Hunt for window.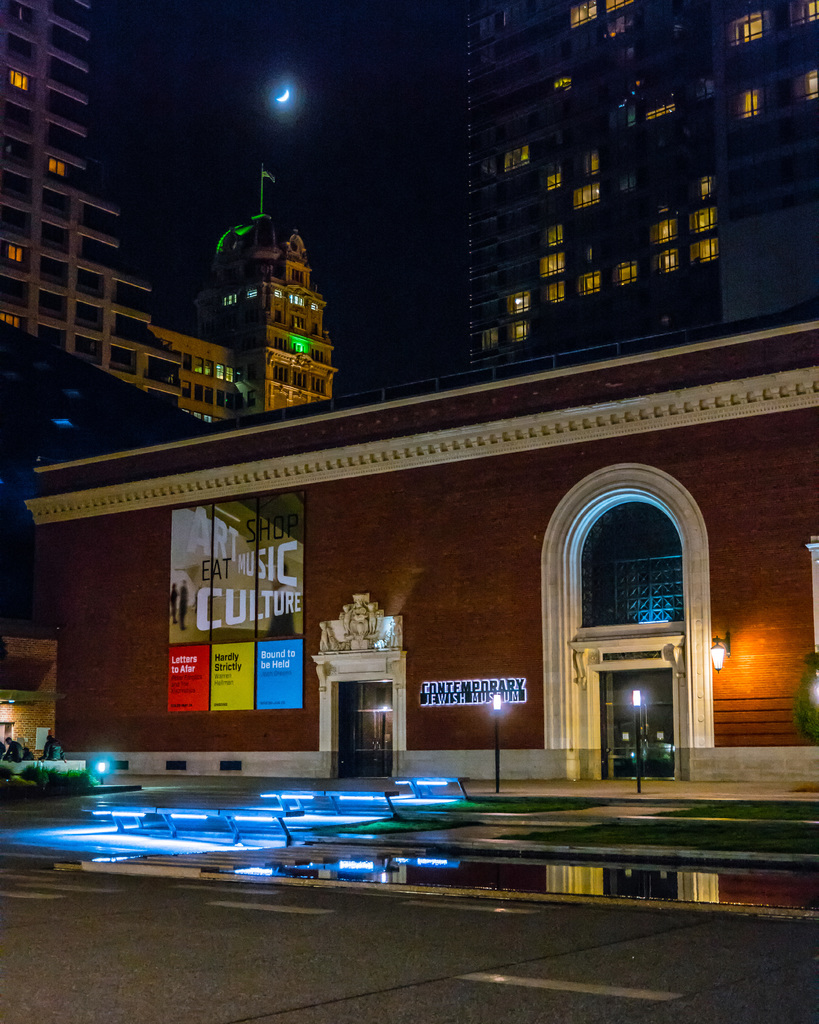
Hunted down at BBox(309, 374, 326, 394).
